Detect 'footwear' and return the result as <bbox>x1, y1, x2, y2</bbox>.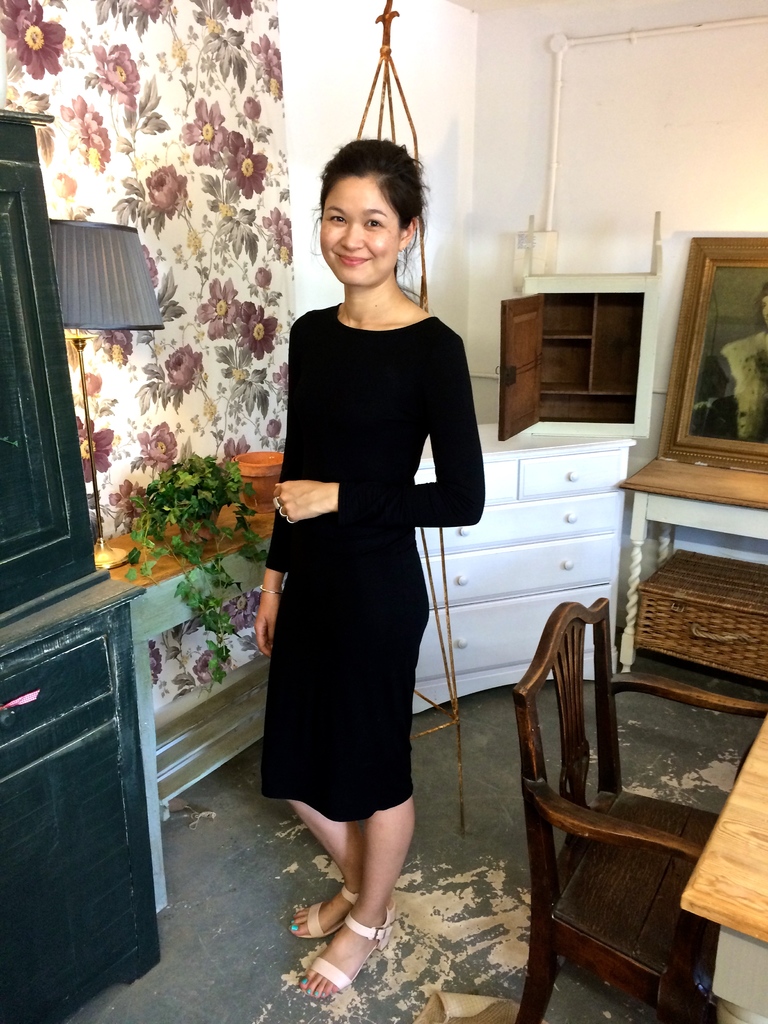
<bbox>289, 892, 360, 948</bbox>.
